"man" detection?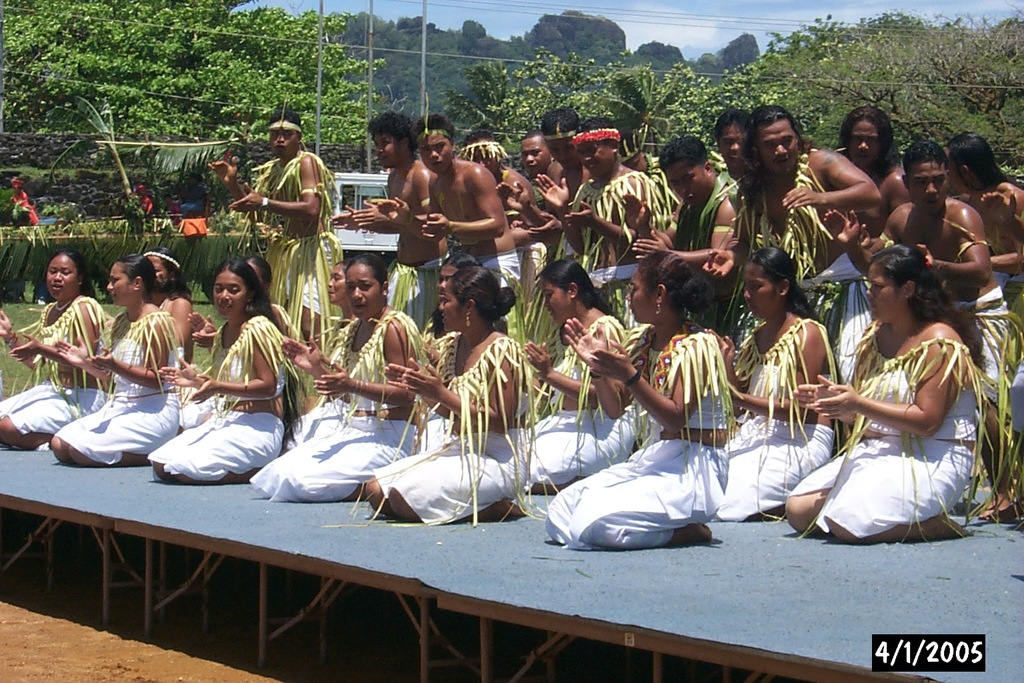
rect(630, 136, 748, 323)
